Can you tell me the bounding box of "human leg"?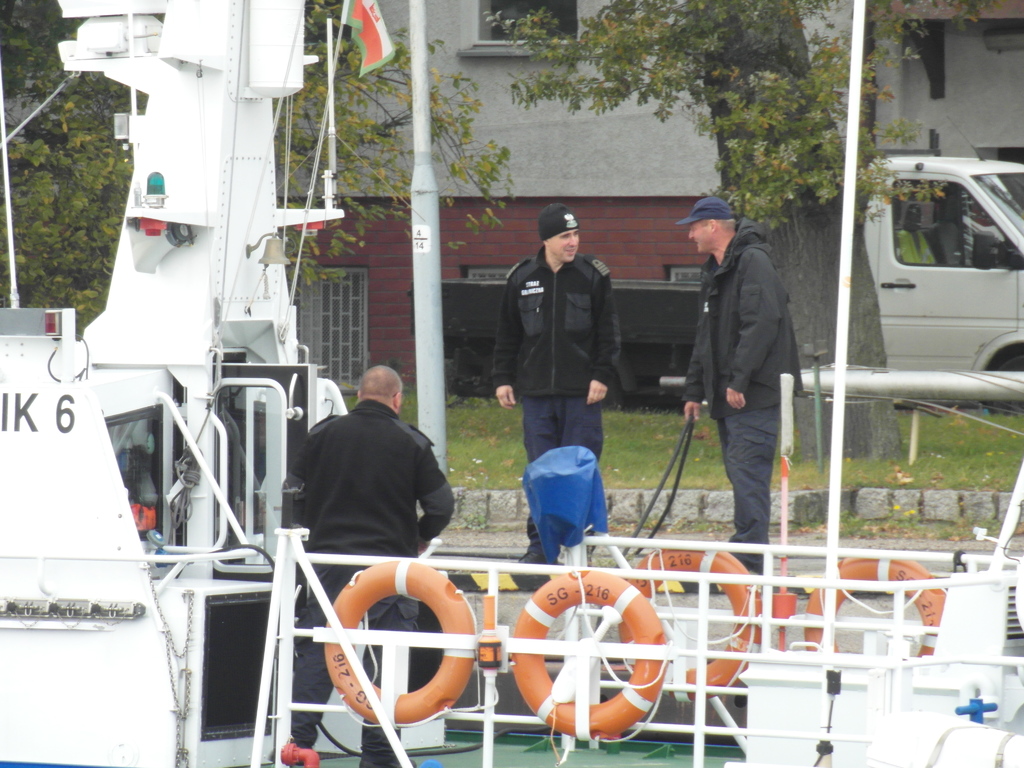
273 563 333 748.
